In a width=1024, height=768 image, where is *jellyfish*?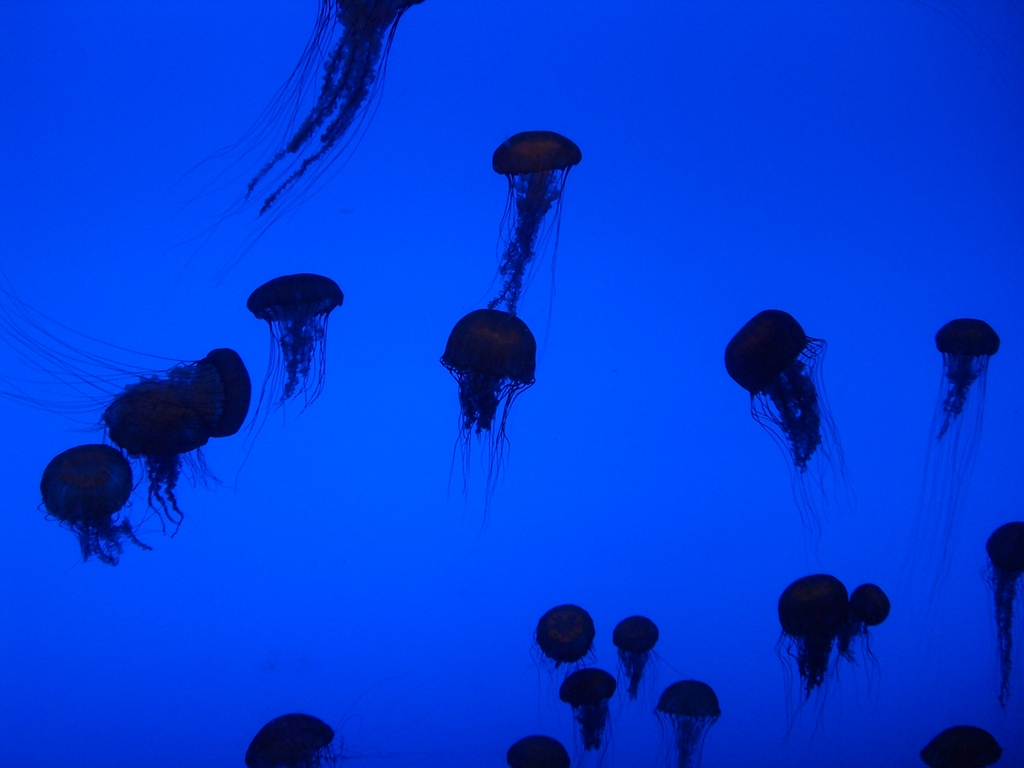
[left=0, top=285, right=252, bottom=439].
